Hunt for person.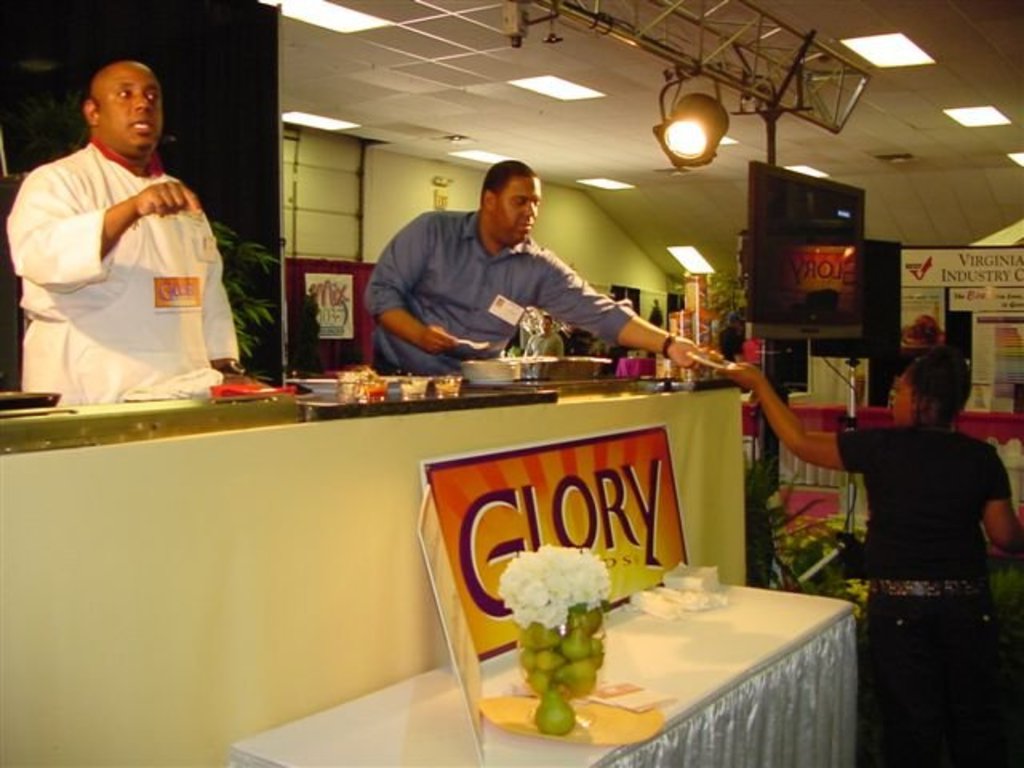
Hunted down at region(358, 155, 723, 373).
